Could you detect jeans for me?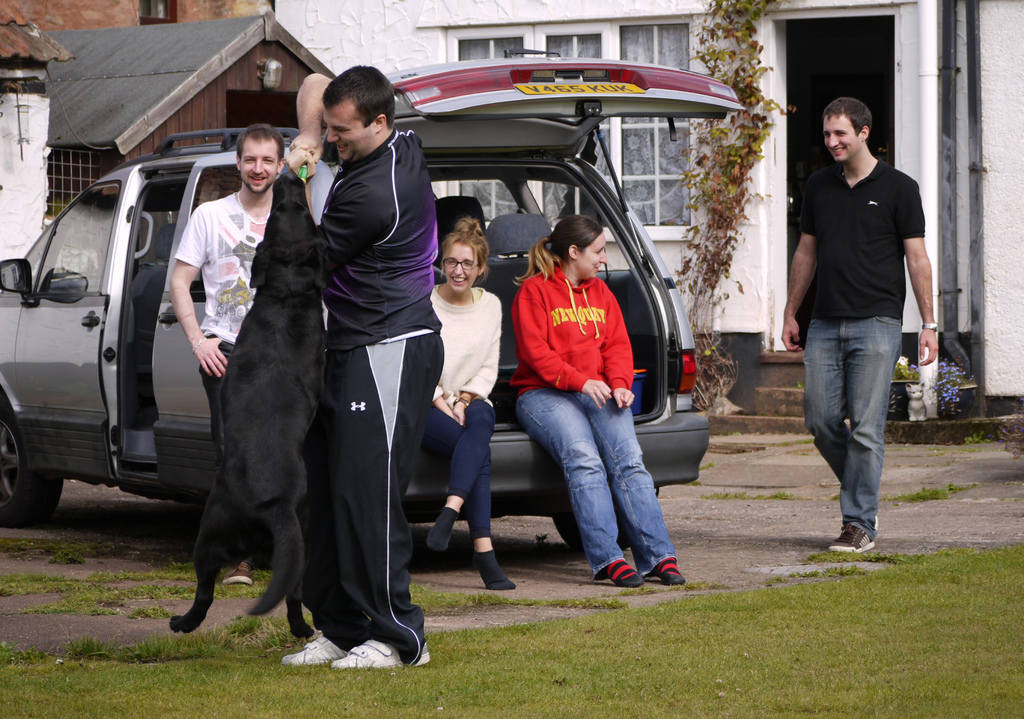
Detection result: (x1=513, y1=391, x2=681, y2=576).
